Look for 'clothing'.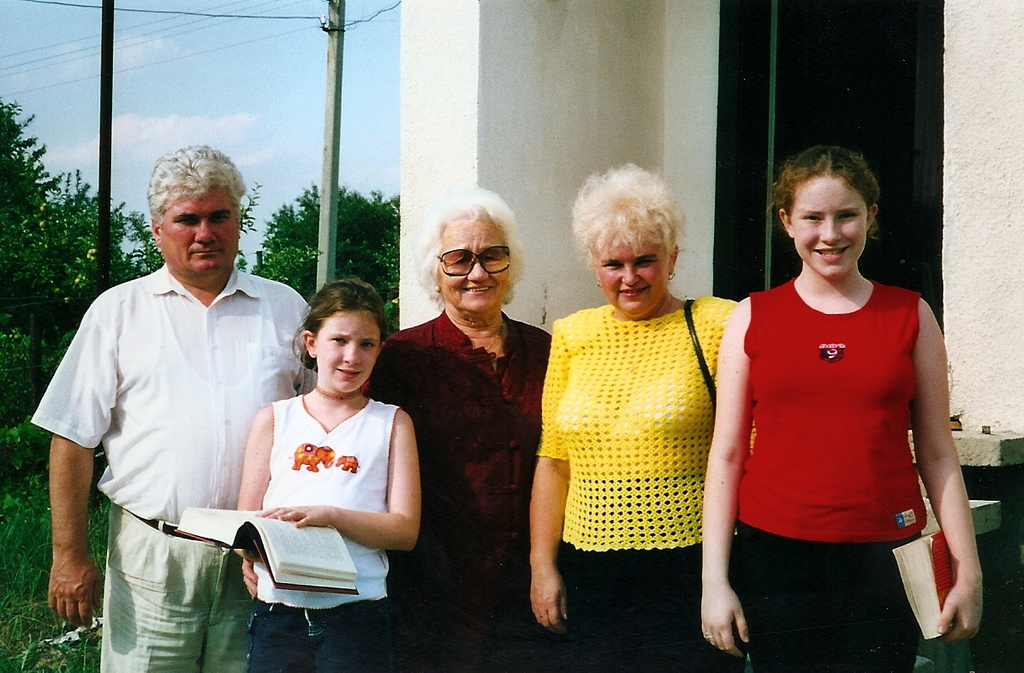
Found: [357,306,559,667].
